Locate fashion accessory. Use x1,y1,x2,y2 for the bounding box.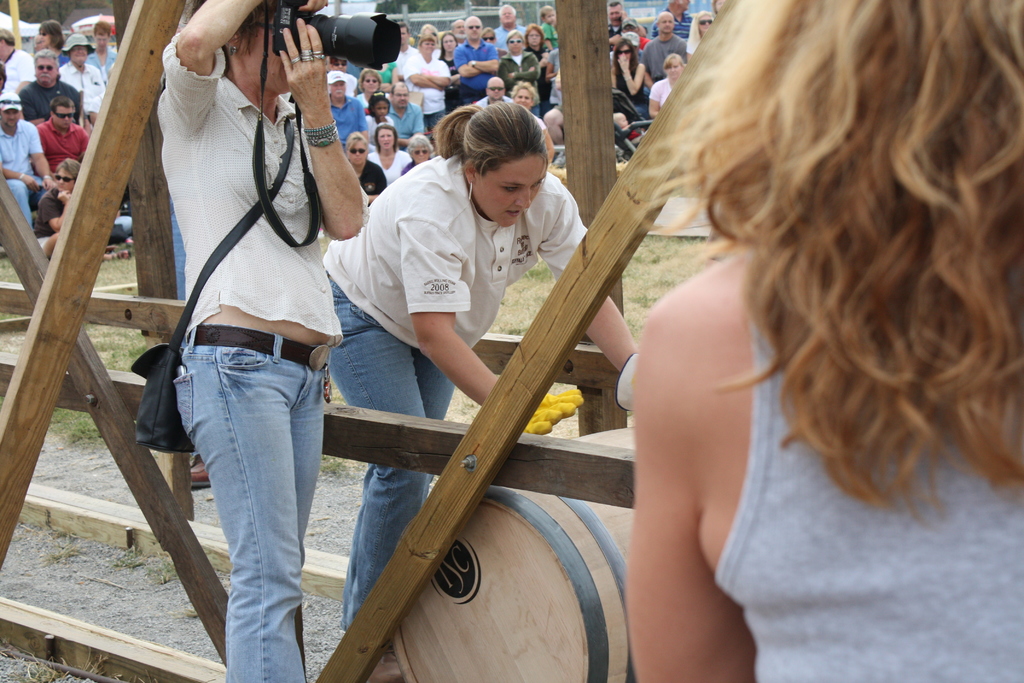
303,117,339,148.
